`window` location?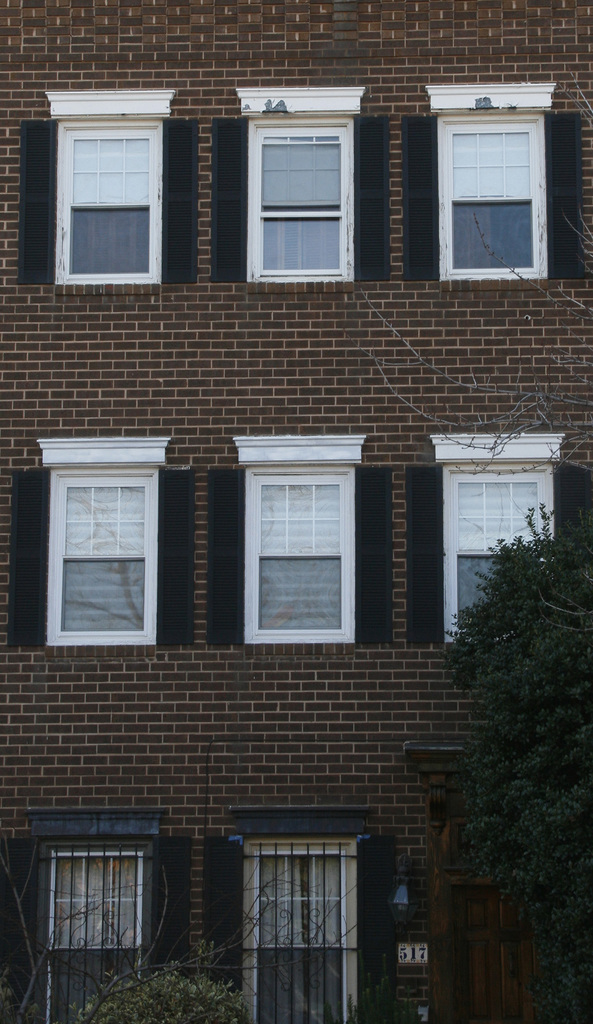
[x1=233, y1=99, x2=354, y2=273]
